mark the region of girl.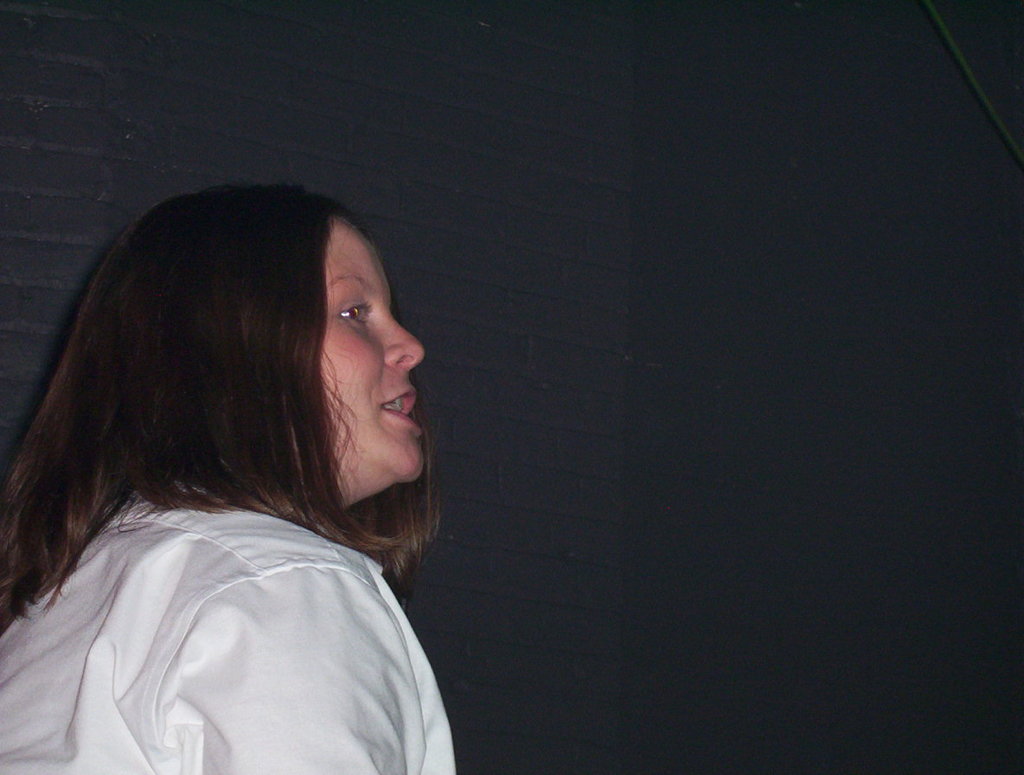
Region: 7 183 457 774.
